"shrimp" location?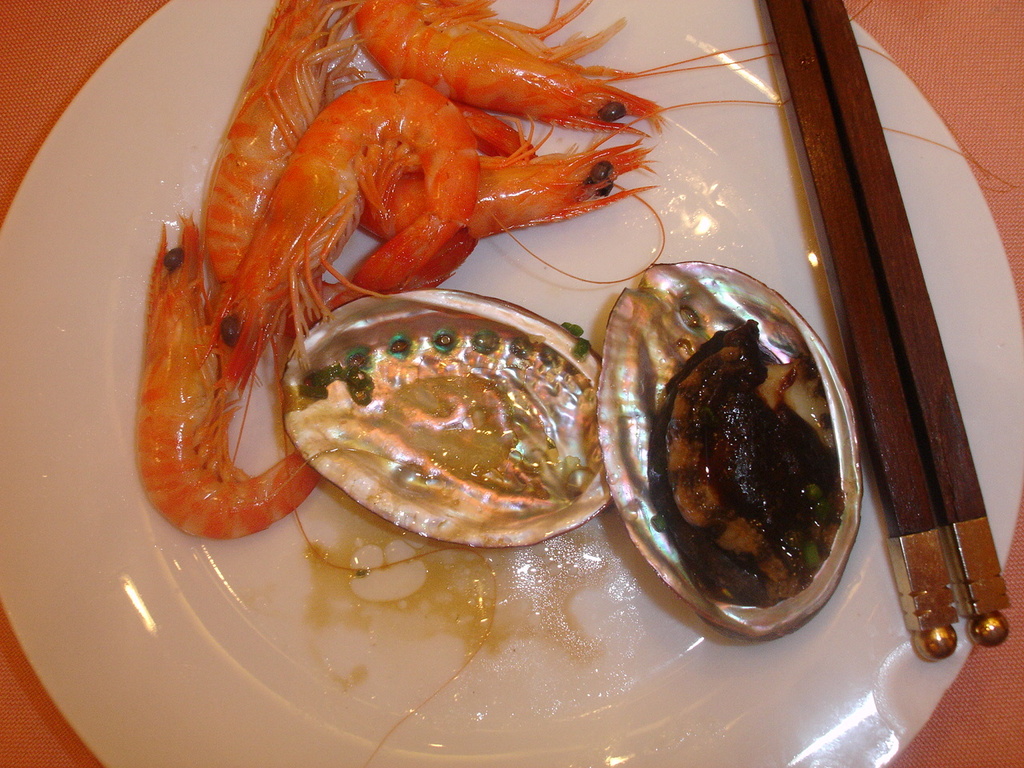
Rect(353, 176, 1006, 286)
